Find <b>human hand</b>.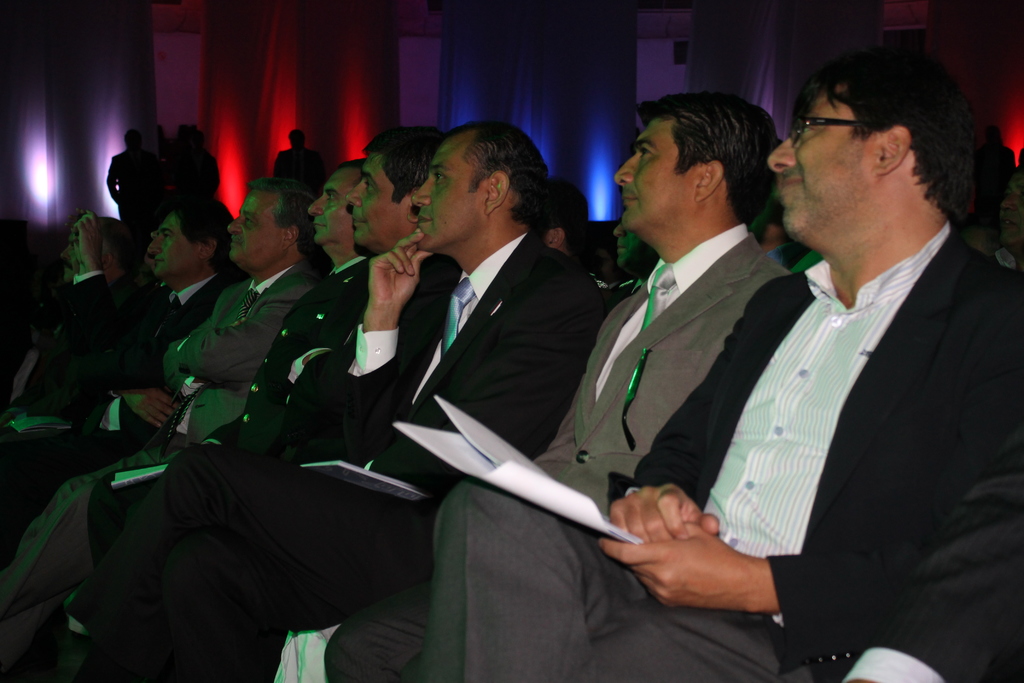
65, 207, 87, 253.
